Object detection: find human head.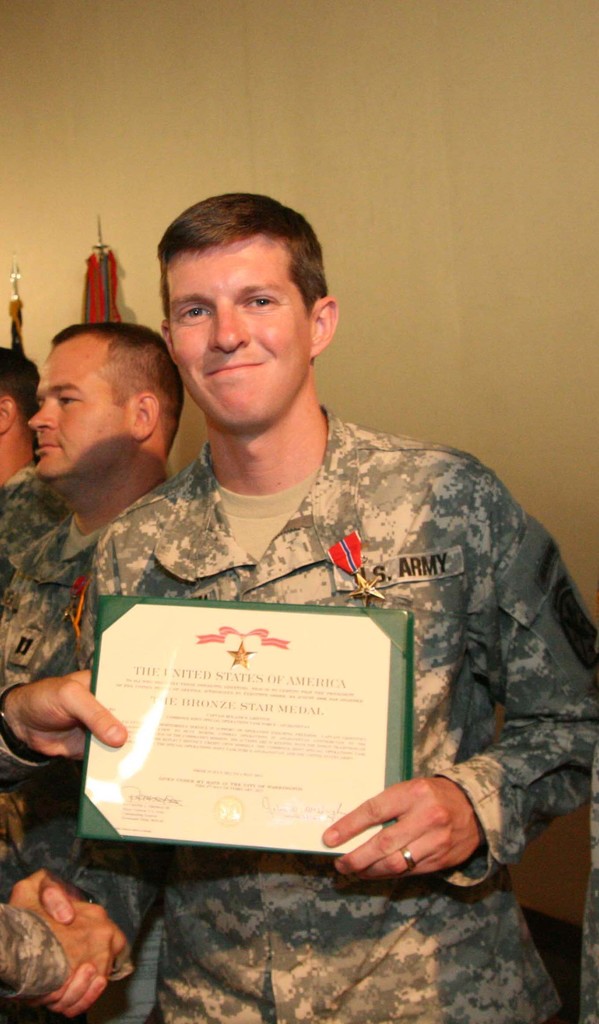
region(139, 182, 341, 418).
